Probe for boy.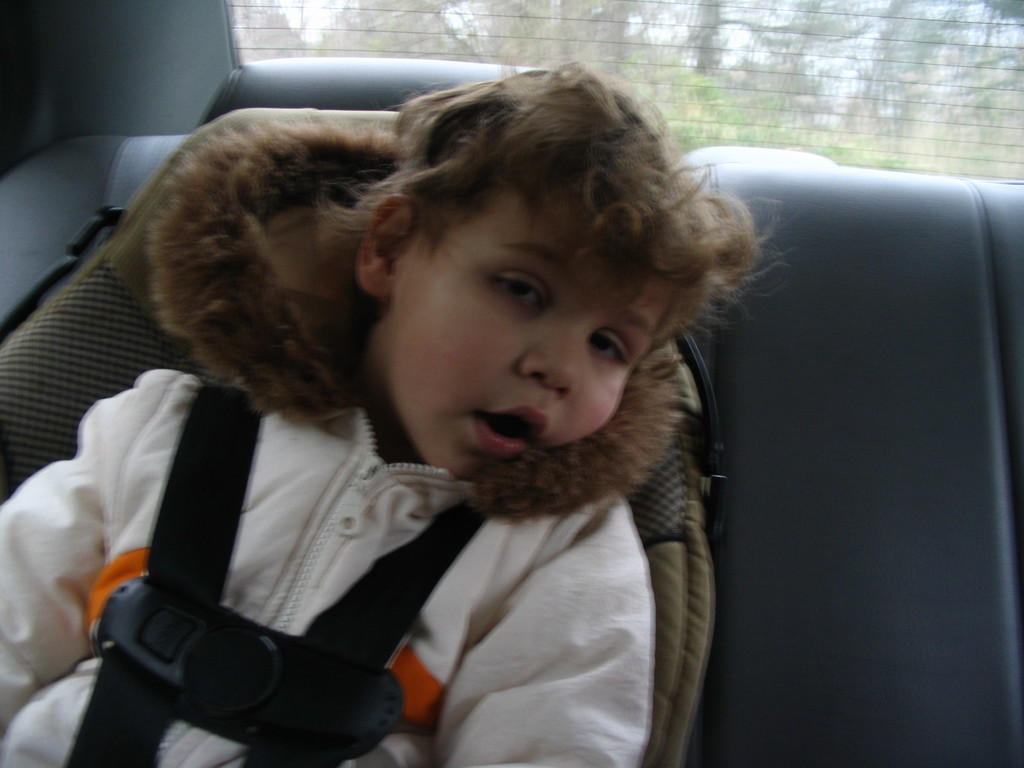
Probe result: x1=0, y1=54, x2=794, y2=767.
